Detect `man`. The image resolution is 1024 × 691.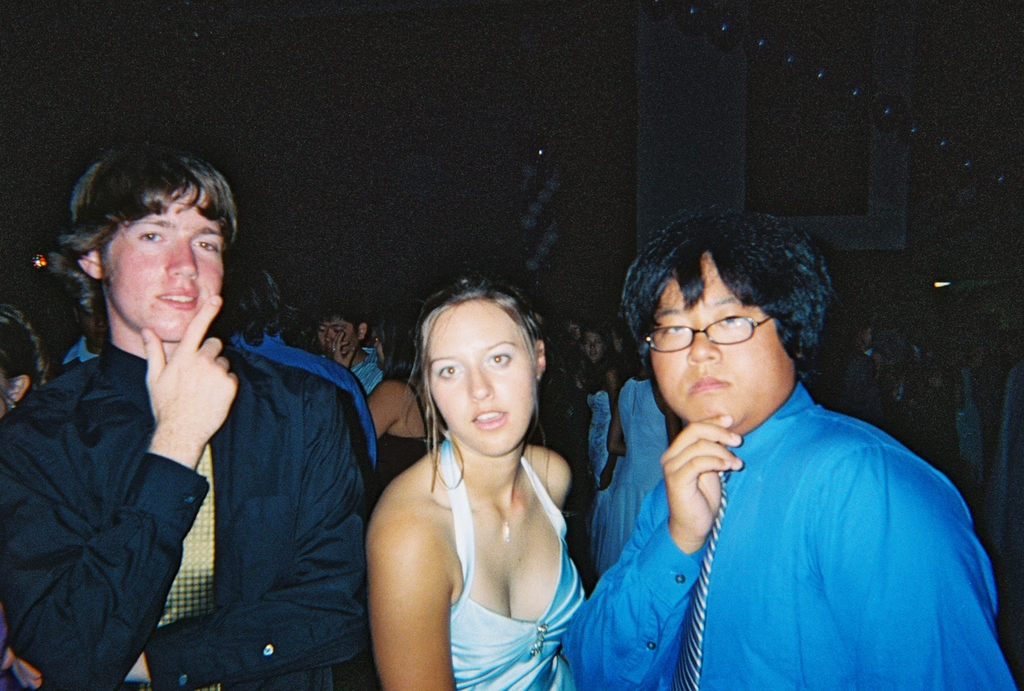
detection(0, 123, 374, 690).
